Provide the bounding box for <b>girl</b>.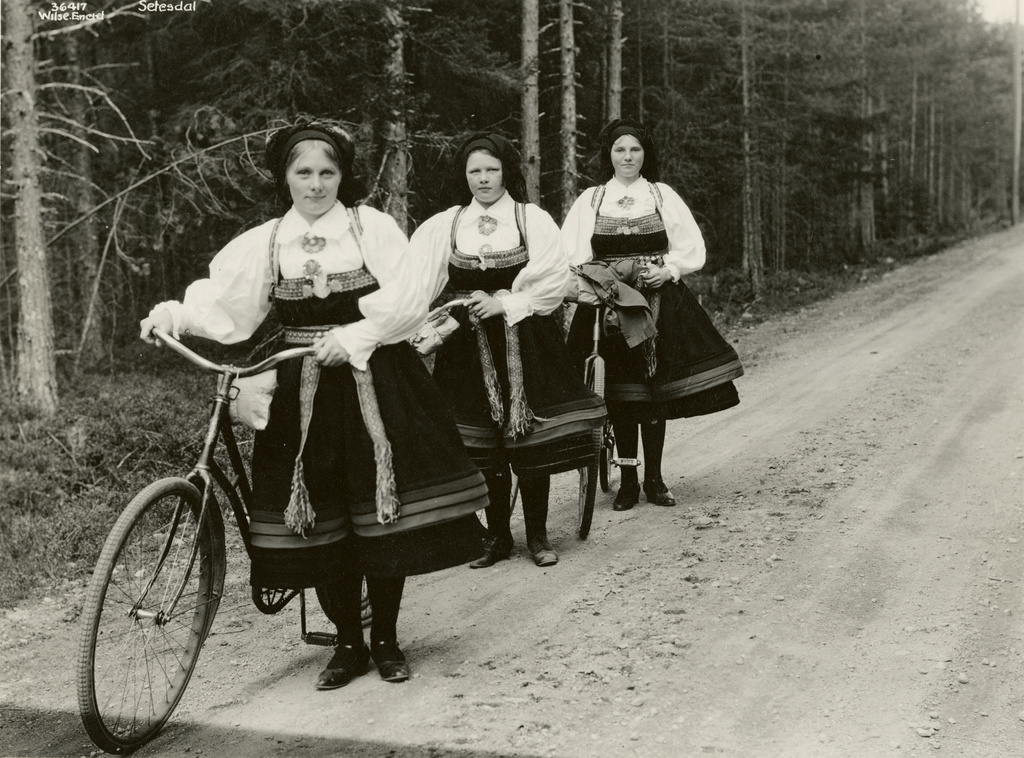
Rect(560, 117, 703, 499).
